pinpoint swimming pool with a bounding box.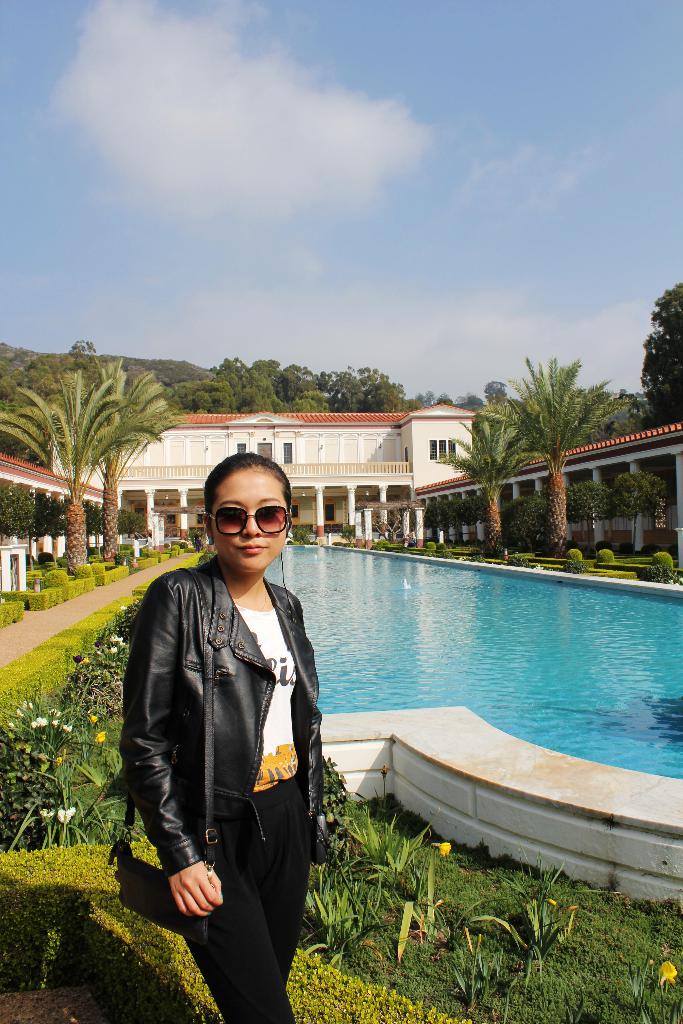
[261, 539, 682, 785].
